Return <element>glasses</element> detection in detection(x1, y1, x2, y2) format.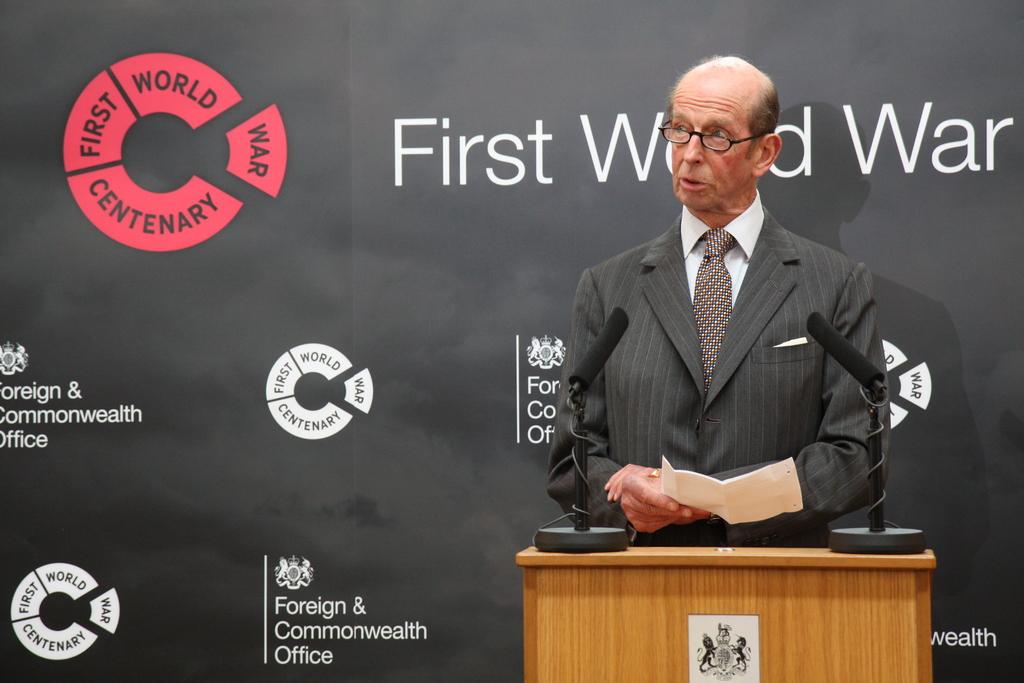
detection(668, 110, 781, 154).
